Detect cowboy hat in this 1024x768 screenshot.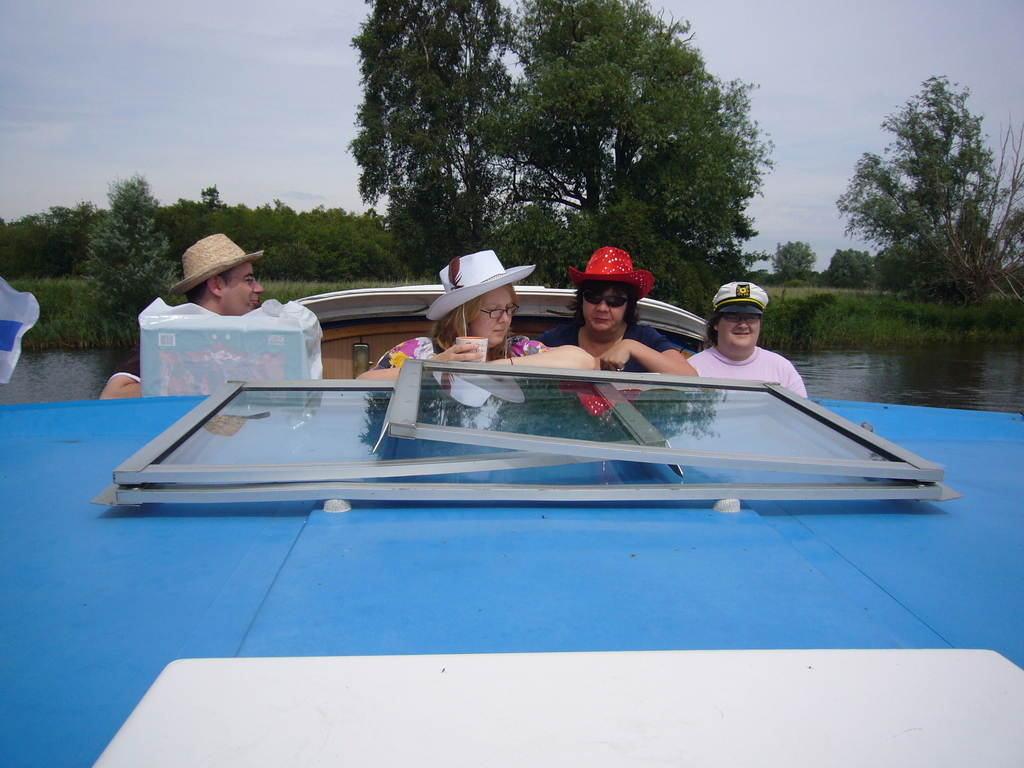
Detection: (x1=152, y1=226, x2=252, y2=297).
